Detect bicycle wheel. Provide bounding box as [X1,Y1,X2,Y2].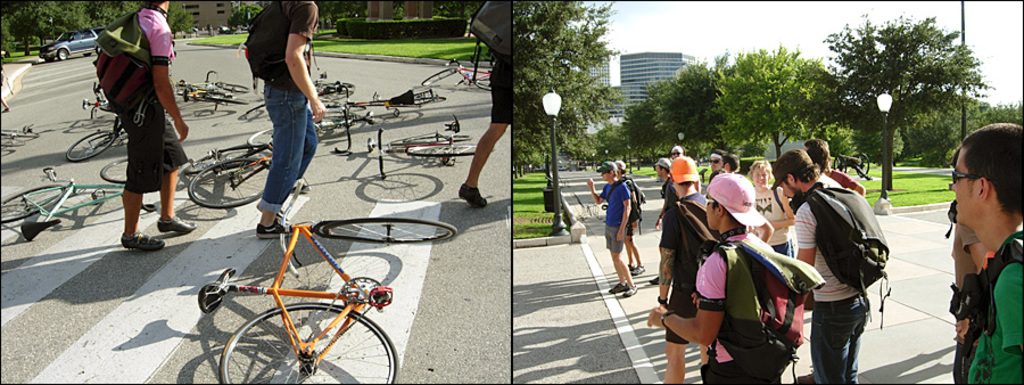
[101,157,125,182].
